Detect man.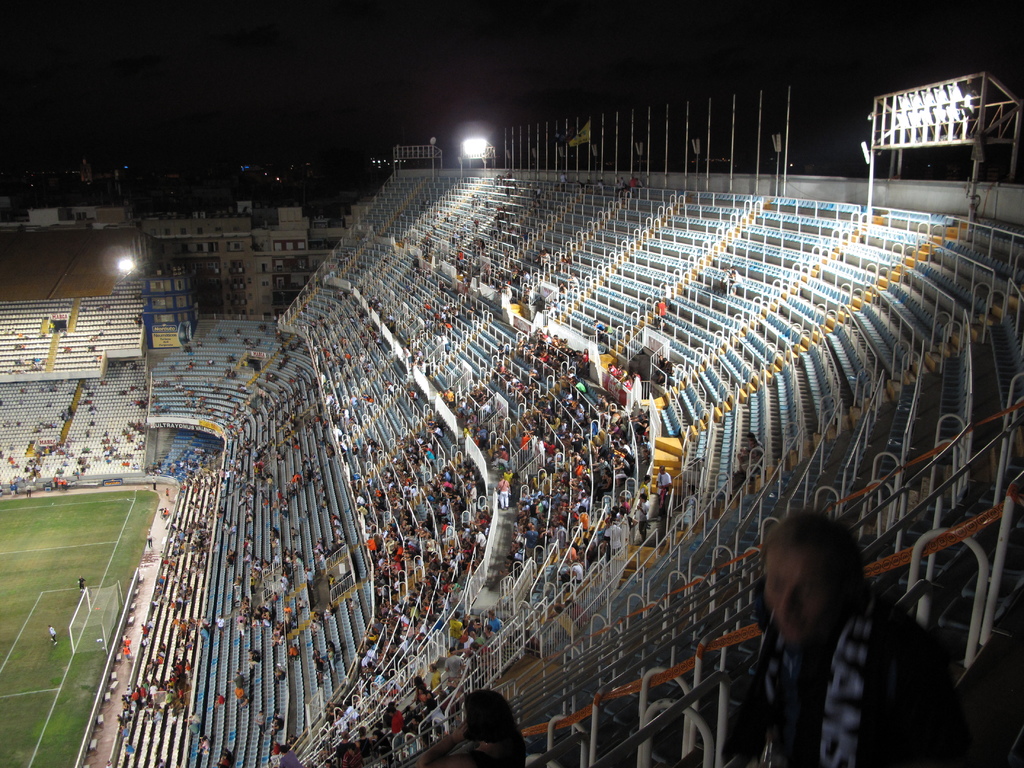
Detected at <region>657, 296, 666, 328</region>.
